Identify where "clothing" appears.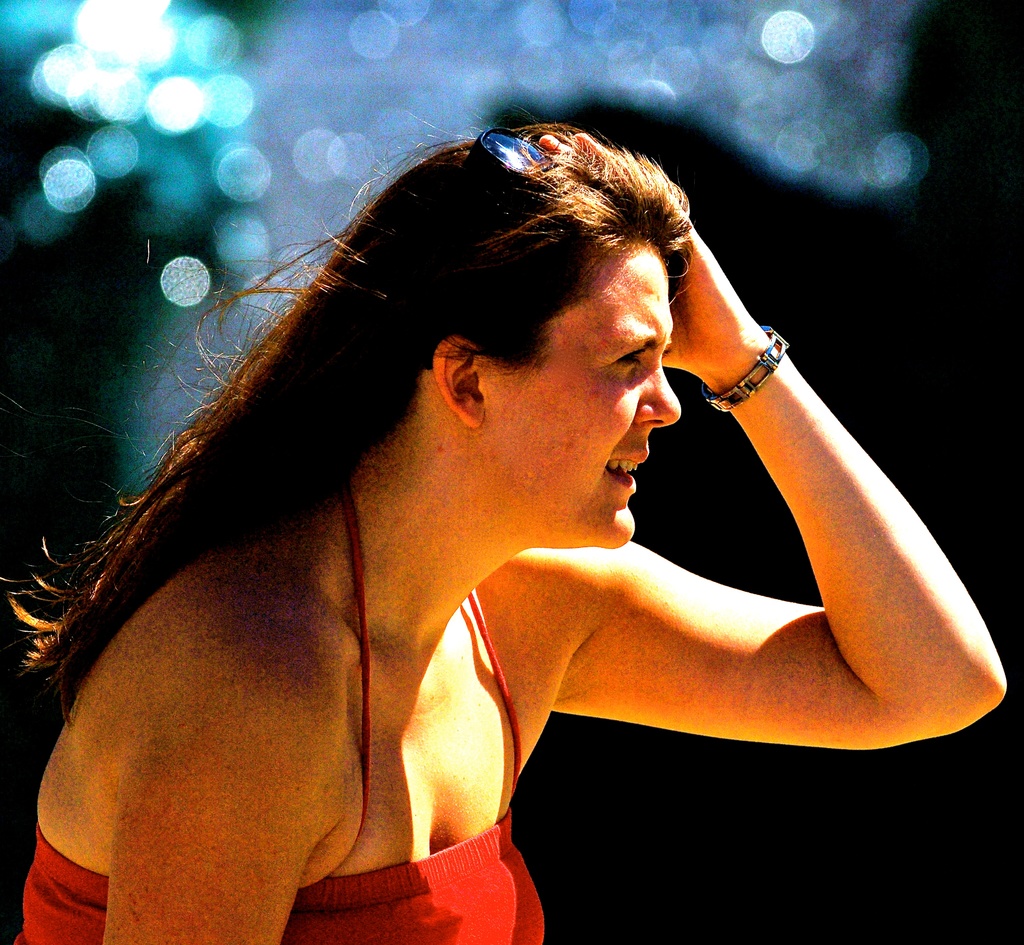
Appears at {"x1": 13, "y1": 488, "x2": 544, "y2": 944}.
